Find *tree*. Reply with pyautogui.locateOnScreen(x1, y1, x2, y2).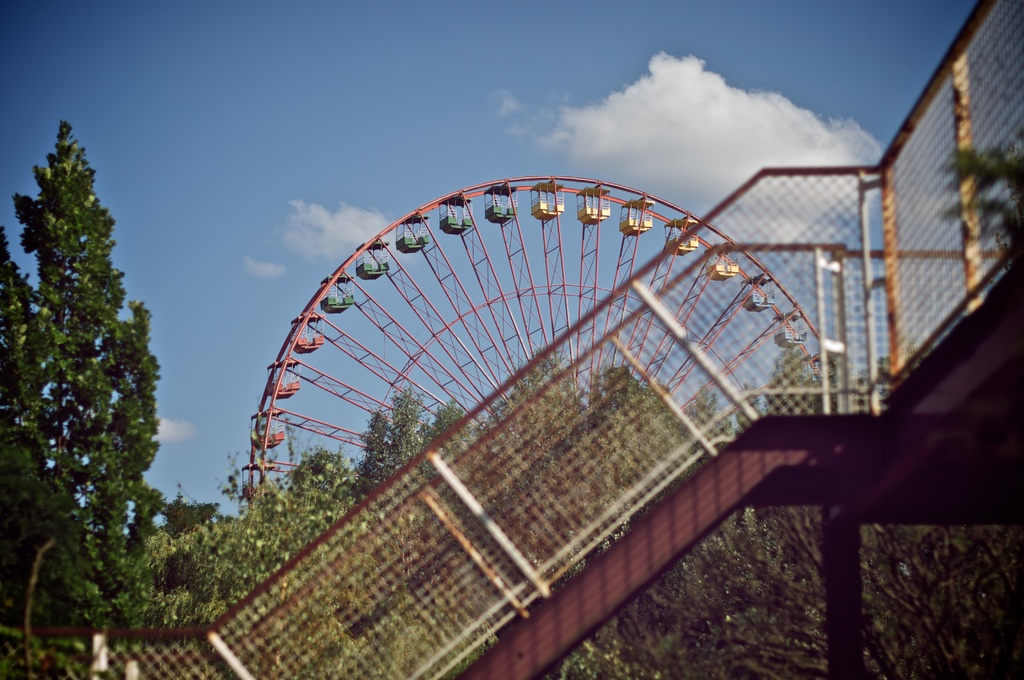
pyautogui.locateOnScreen(8, 84, 174, 627).
